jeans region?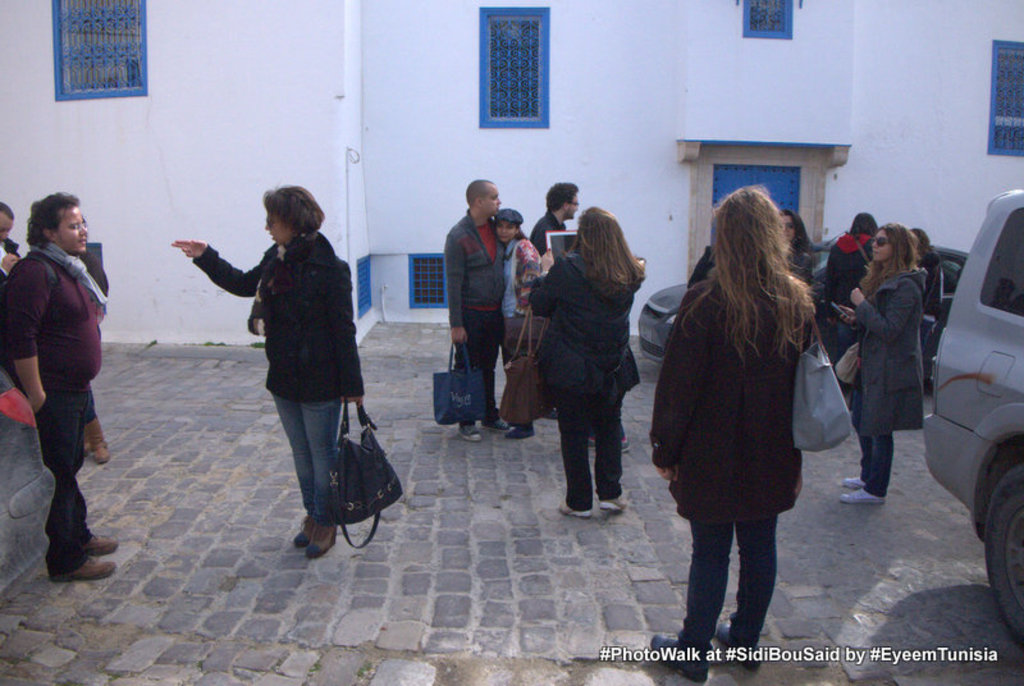
{"x1": 273, "y1": 397, "x2": 339, "y2": 518}
